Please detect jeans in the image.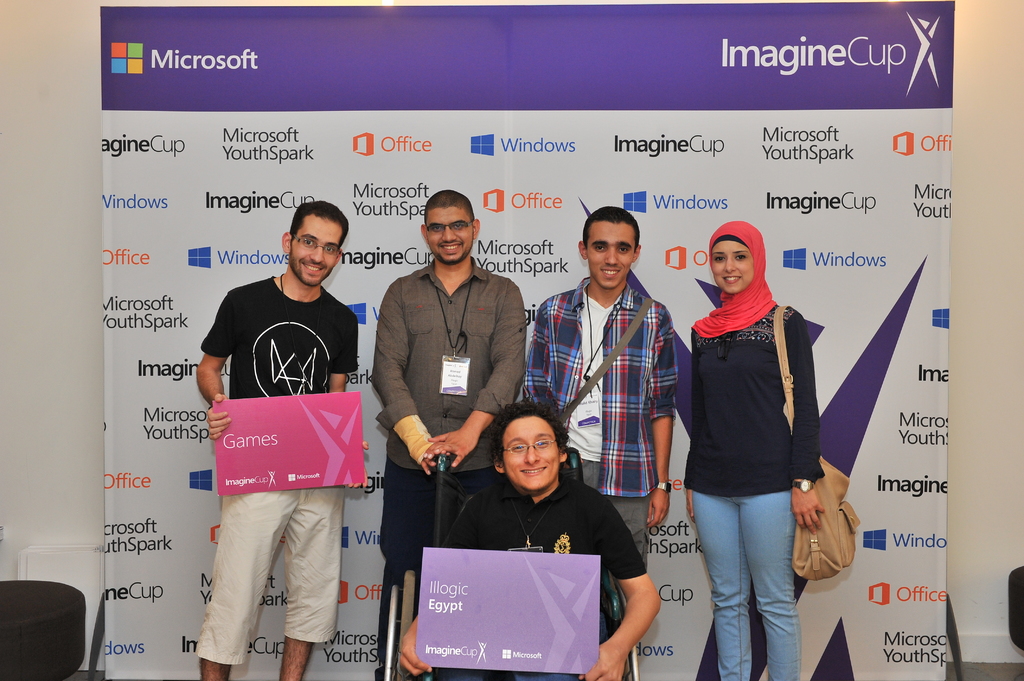
crop(701, 483, 821, 680).
